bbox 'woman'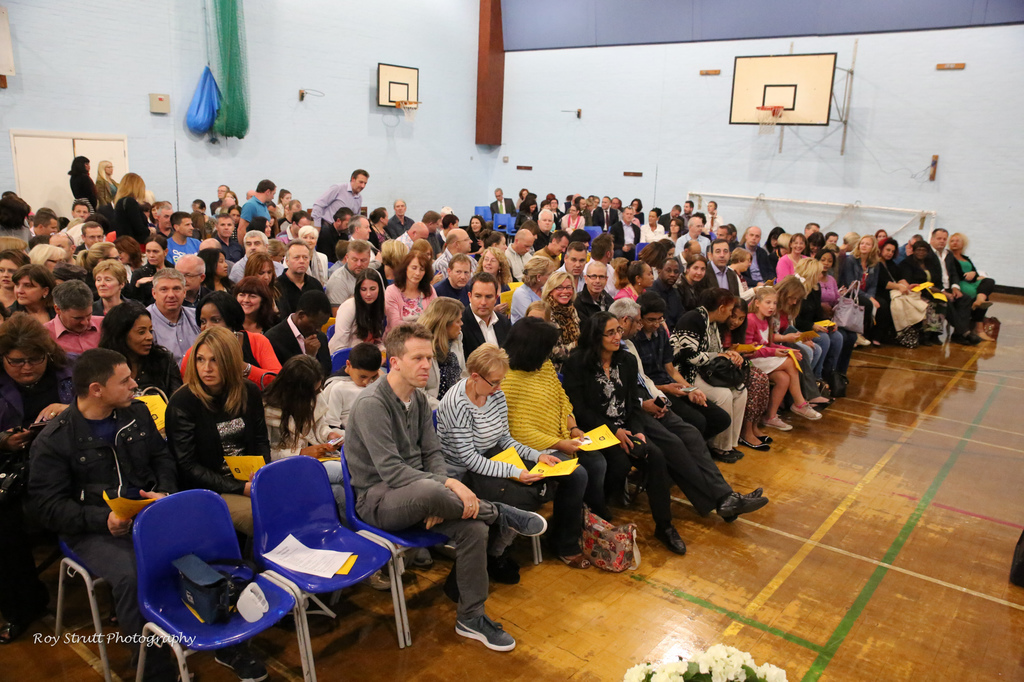
<bbox>130, 239, 176, 288</bbox>
